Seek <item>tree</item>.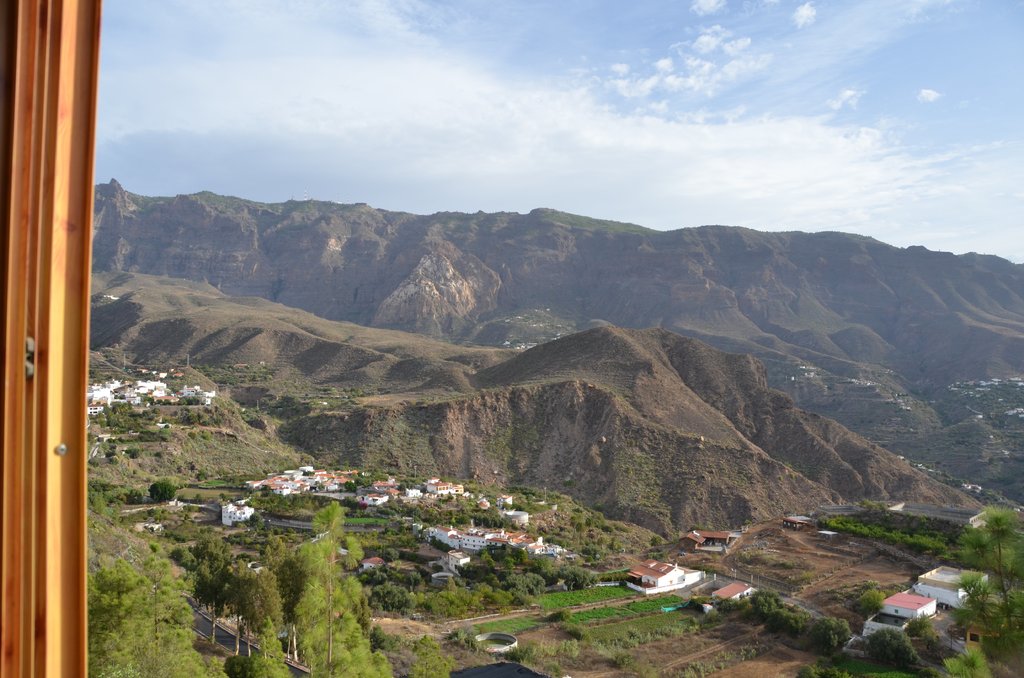
<region>742, 585, 787, 630</region>.
